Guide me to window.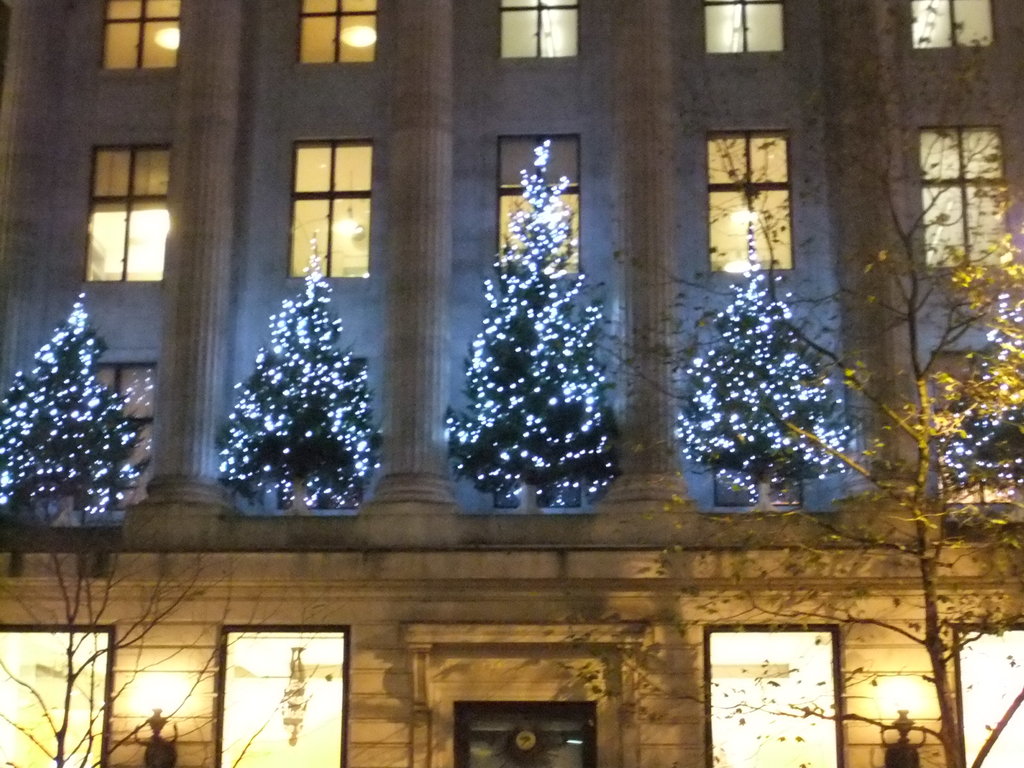
Guidance: (100,0,178,73).
